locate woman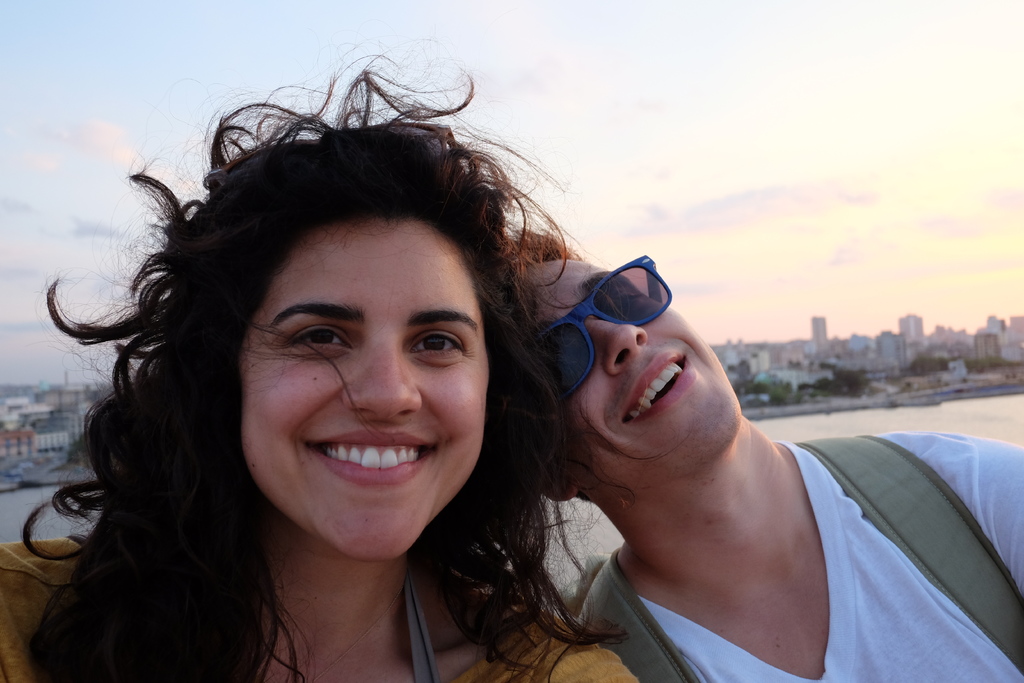
[left=35, top=79, right=612, bottom=682]
